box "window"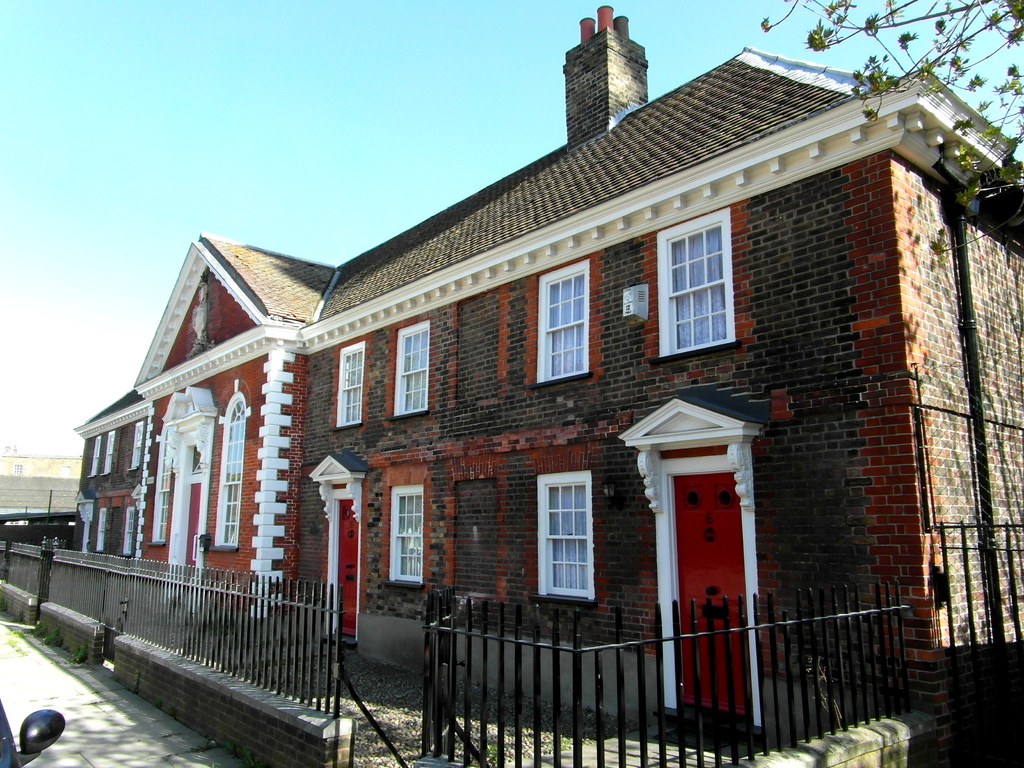
546 273 589 372
